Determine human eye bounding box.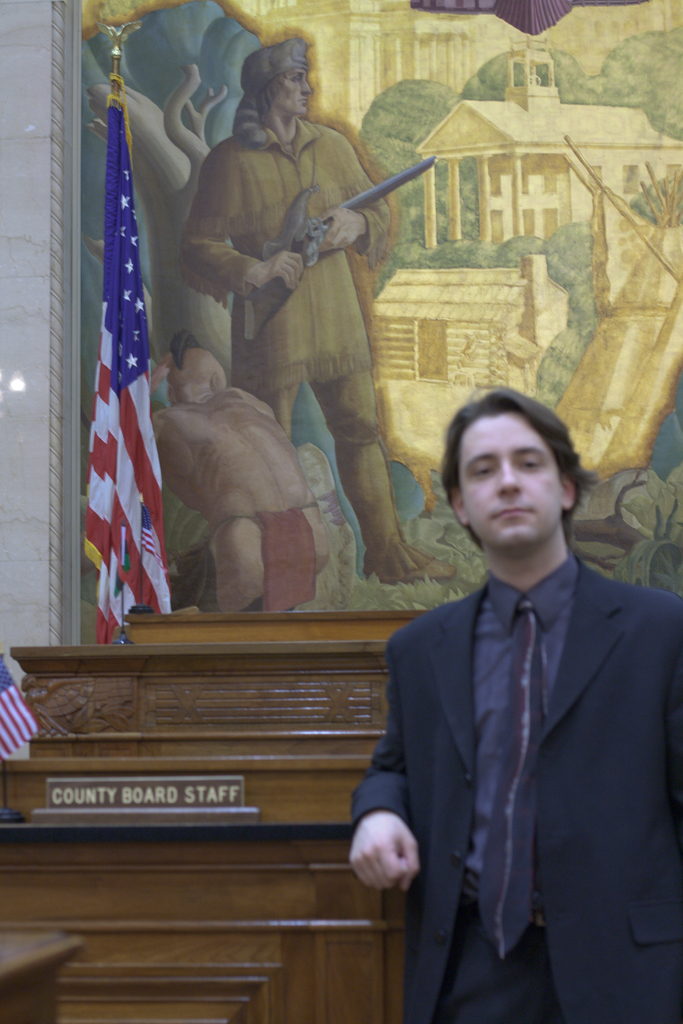
Determined: <bbox>290, 72, 302, 83</bbox>.
